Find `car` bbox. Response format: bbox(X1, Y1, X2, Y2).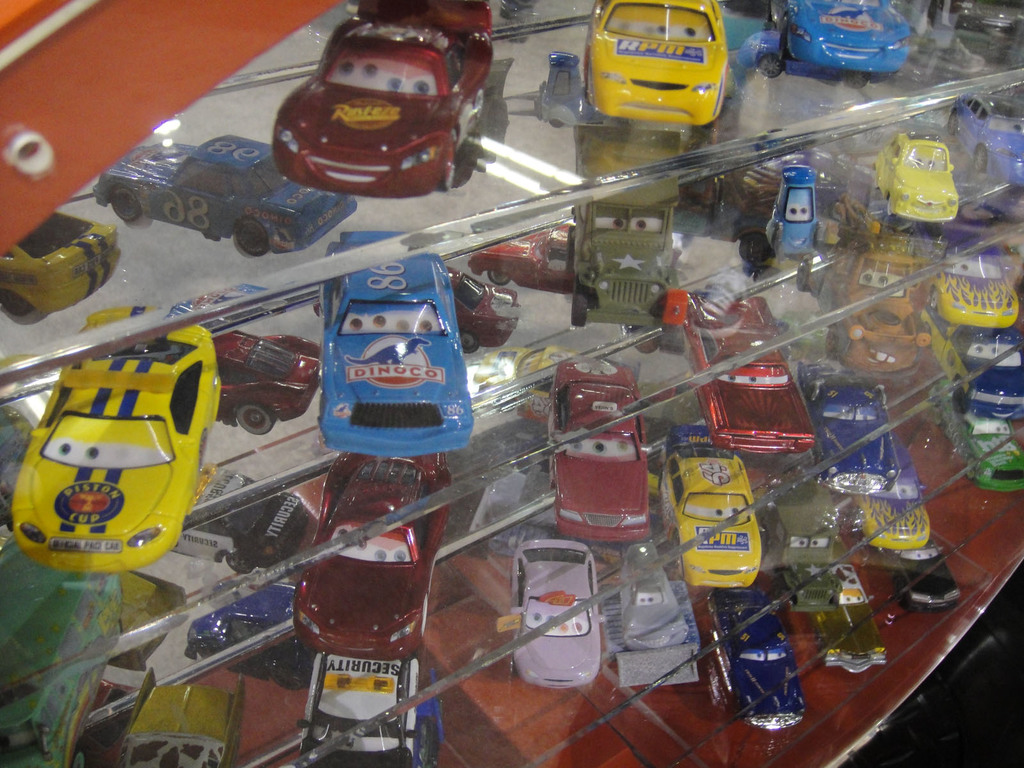
bbox(298, 654, 420, 767).
